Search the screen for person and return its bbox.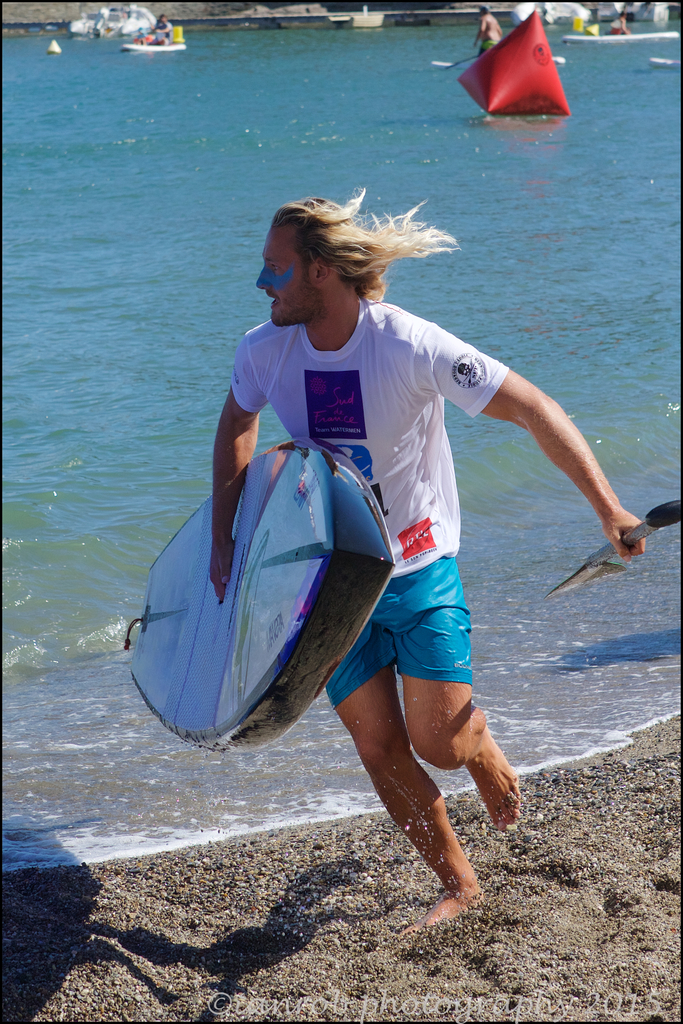
Found: 145 11 173 39.
